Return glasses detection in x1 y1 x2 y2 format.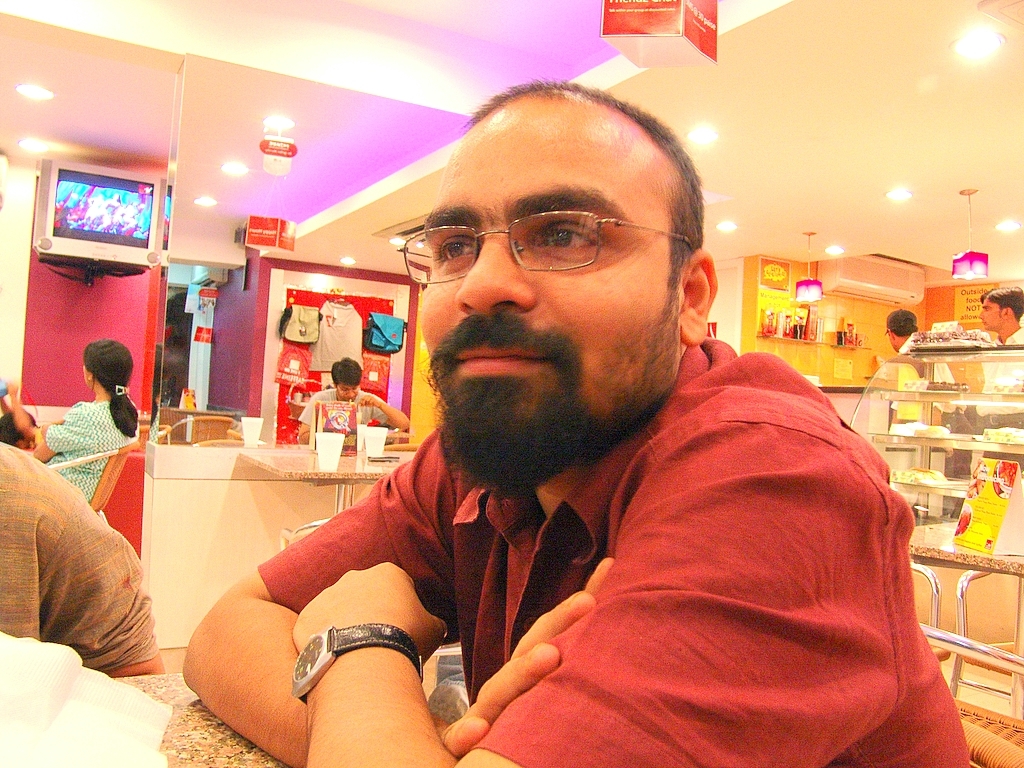
371 181 668 291.
